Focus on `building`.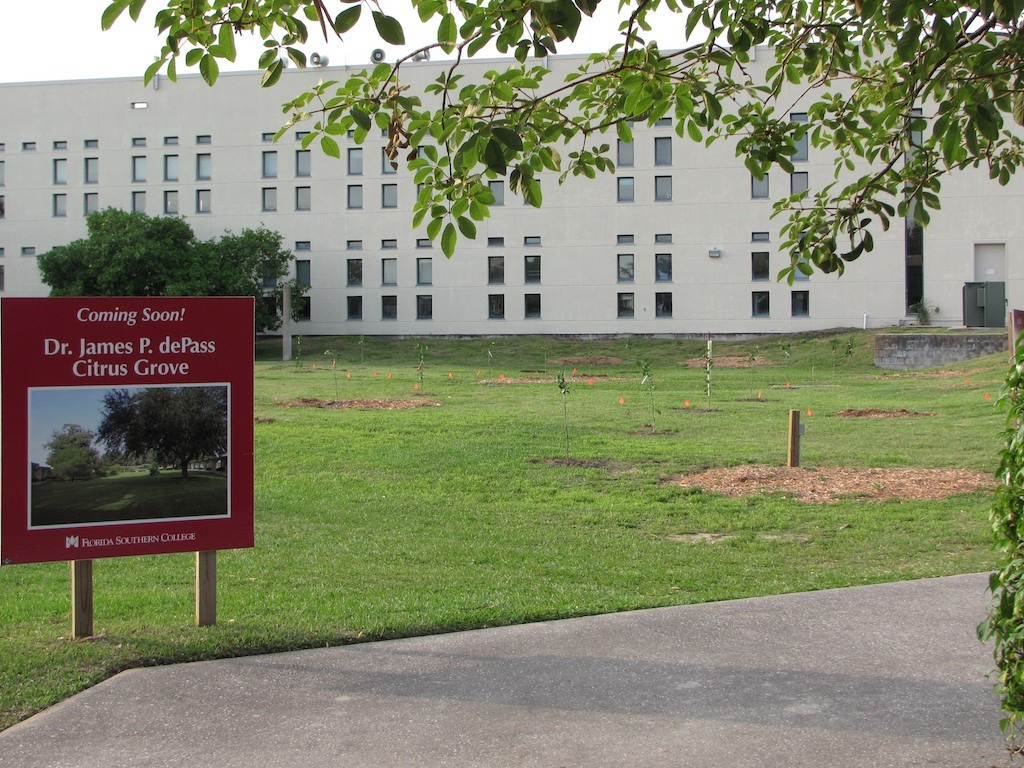
Focused at Rect(0, 31, 1023, 327).
